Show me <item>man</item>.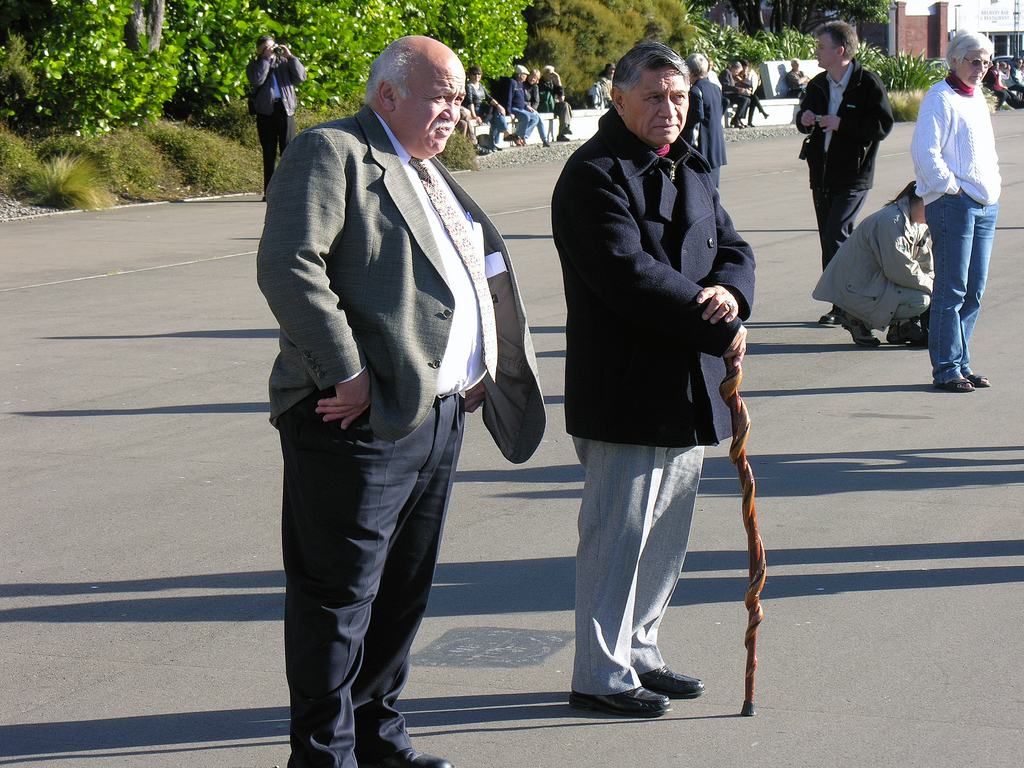
<item>man</item> is here: region(258, 33, 552, 767).
